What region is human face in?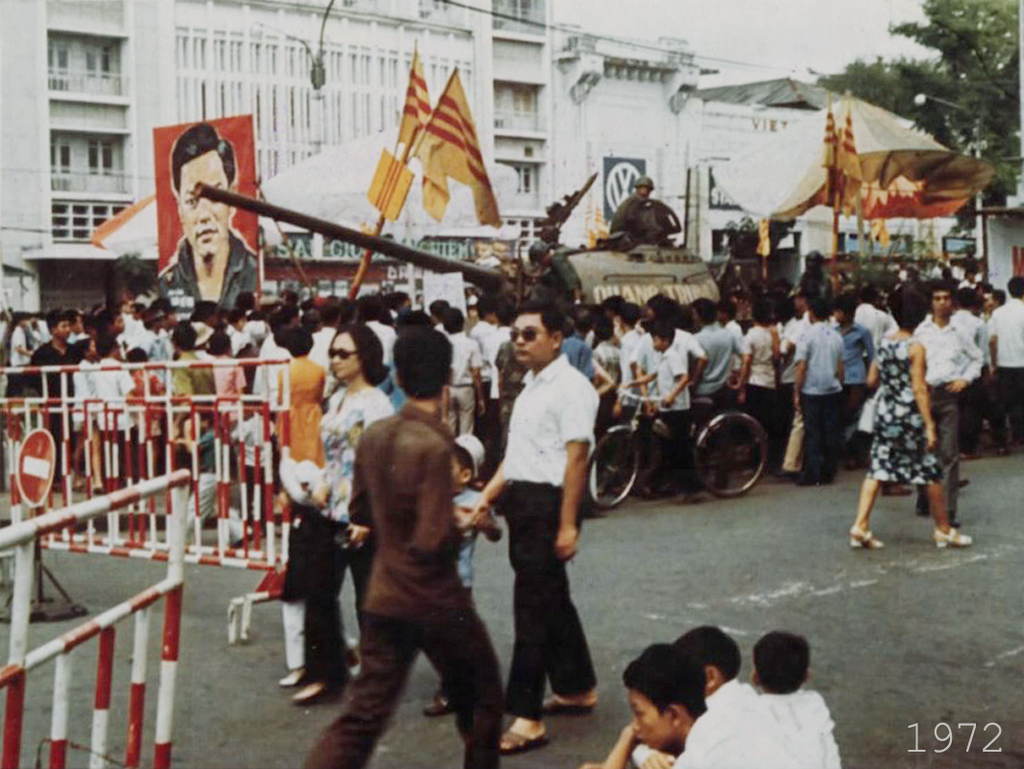
(left=331, top=328, right=356, bottom=378).
